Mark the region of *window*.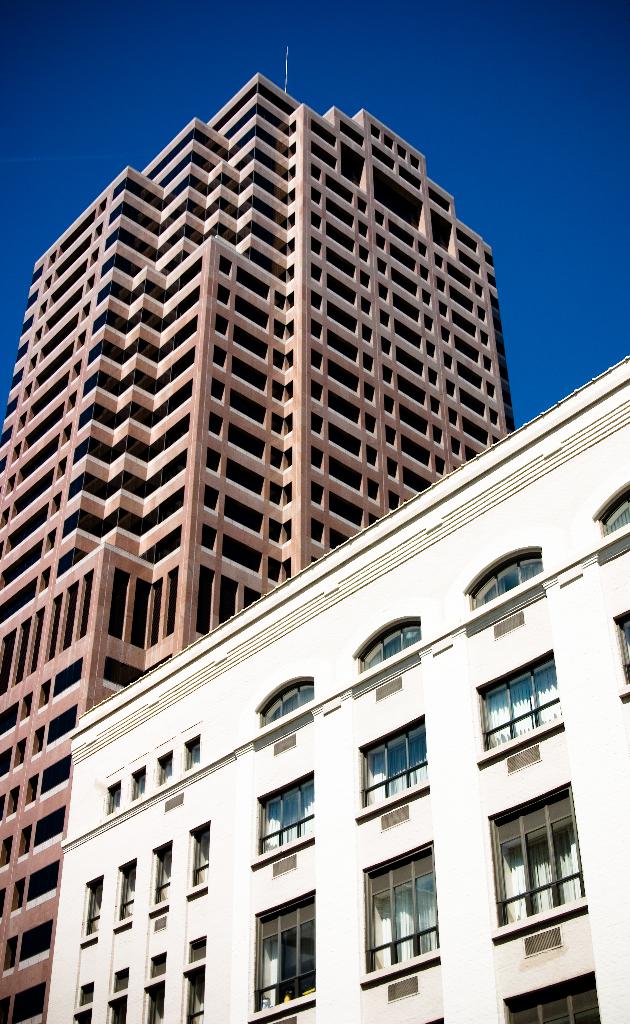
Region: pyautogui.locateOnScreen(4, 785, 22, 820).
